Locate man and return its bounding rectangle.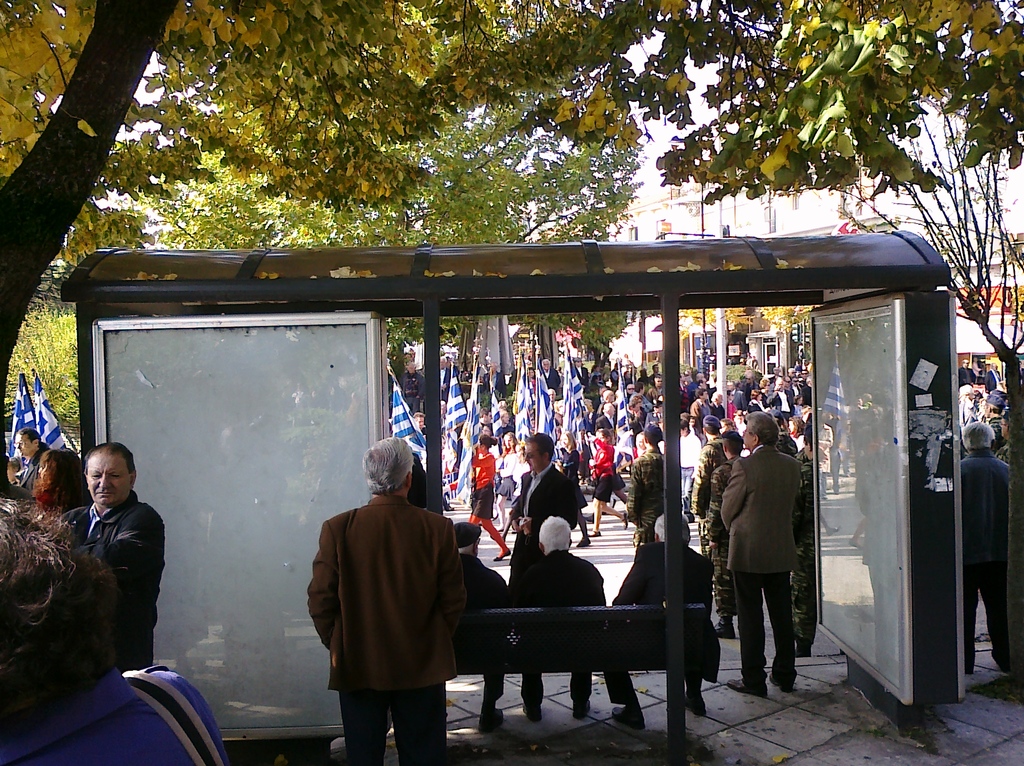
[left=11, top=428, right=51, bottom=491].
